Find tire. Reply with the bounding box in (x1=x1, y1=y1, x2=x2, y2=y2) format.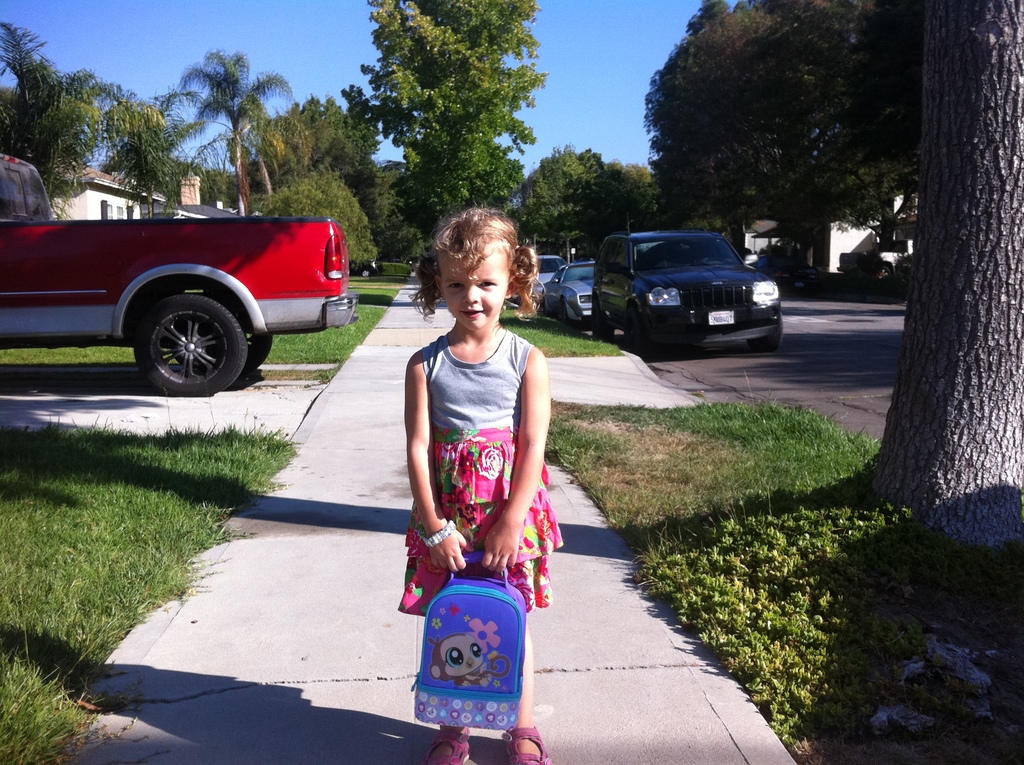
(x1=543, y1=302, x2=553, y2=317).
